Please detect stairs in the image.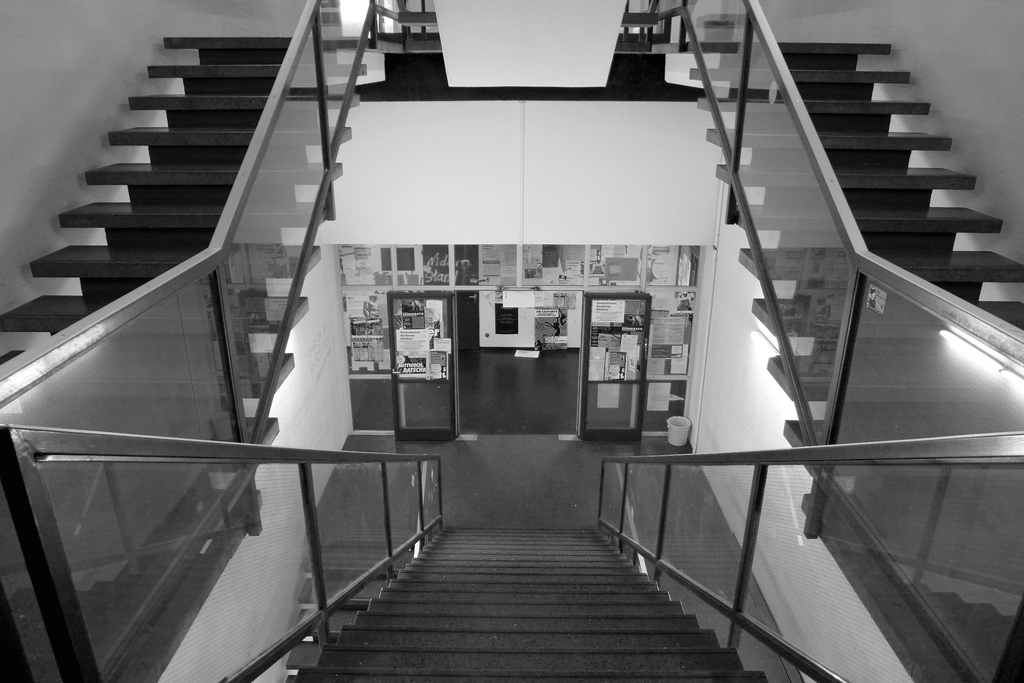
[637, 46, 1023, 474].
